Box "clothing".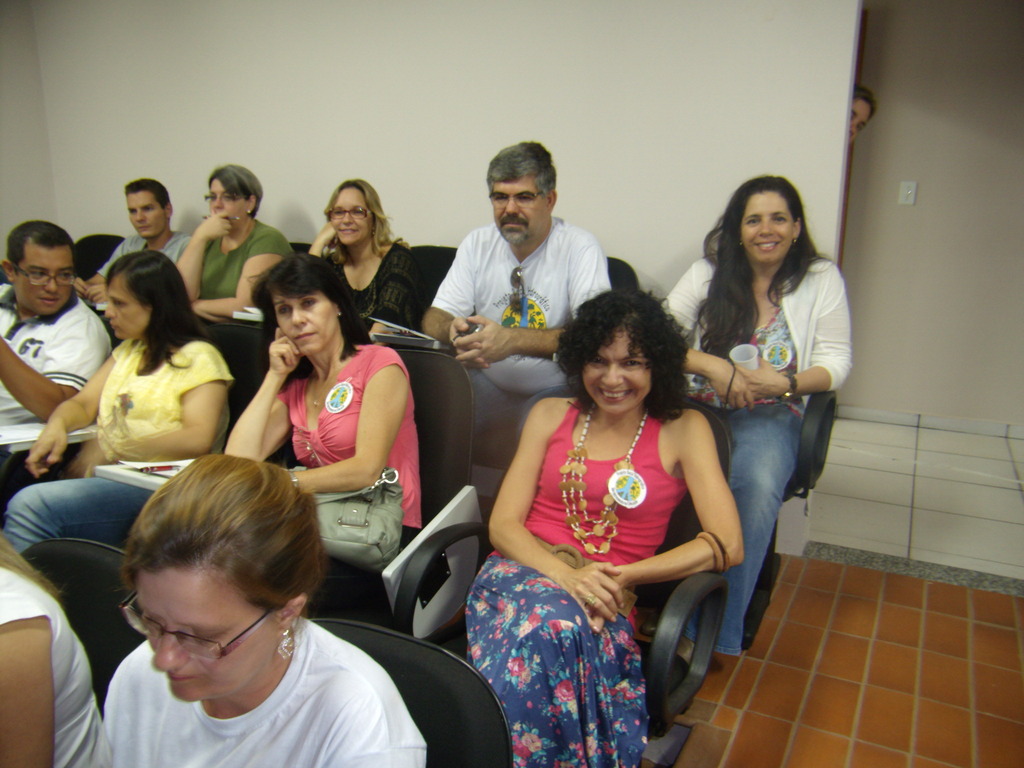
bbox=(313, 237, 416, 337).
